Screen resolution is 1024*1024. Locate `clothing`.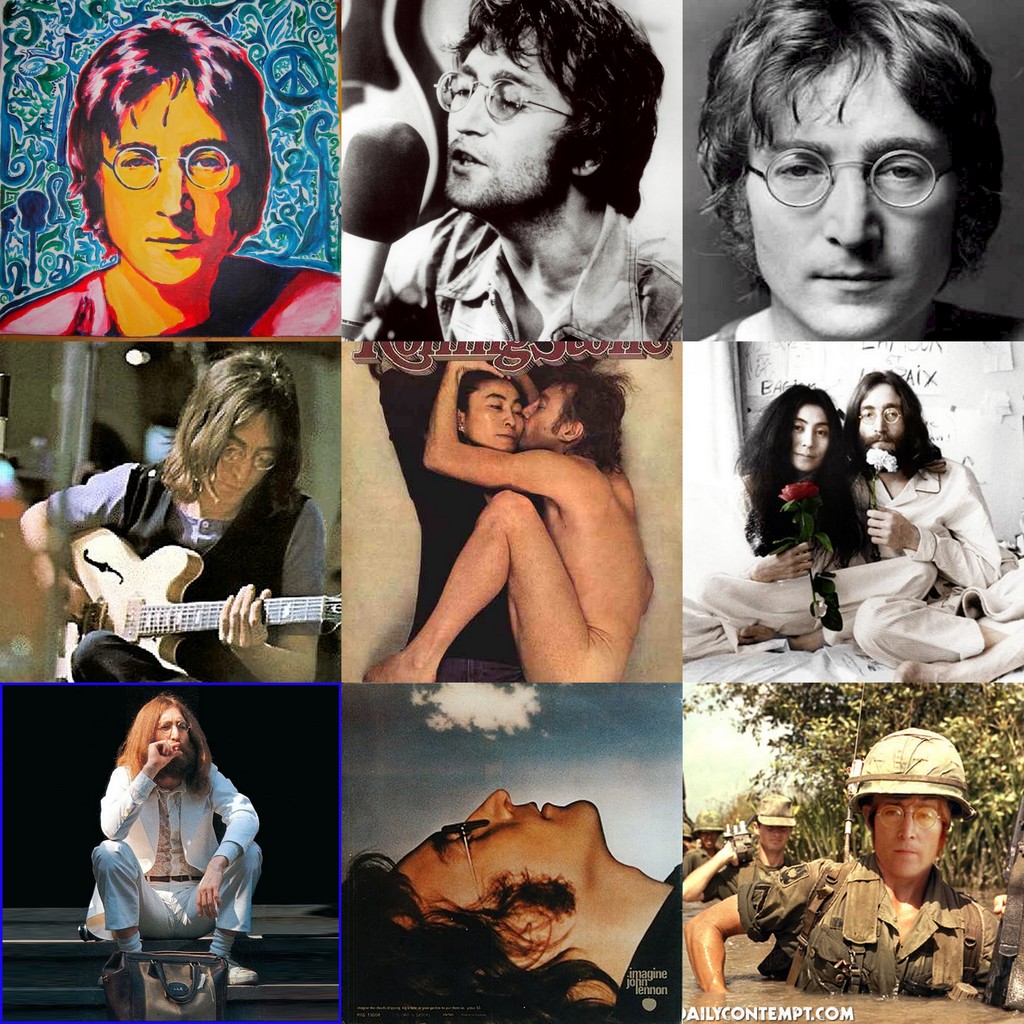
x1=84, y1=748, x2=247, y2=975.
